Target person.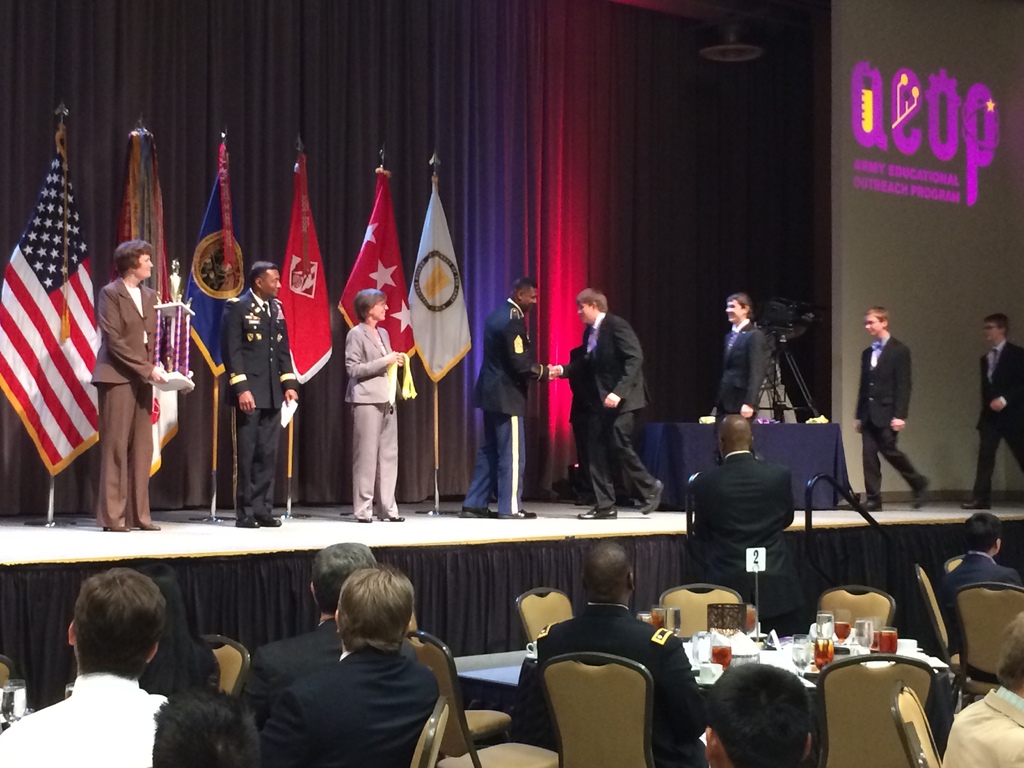
Target region: x1=558, y1=287, x2=663, y2=520.
